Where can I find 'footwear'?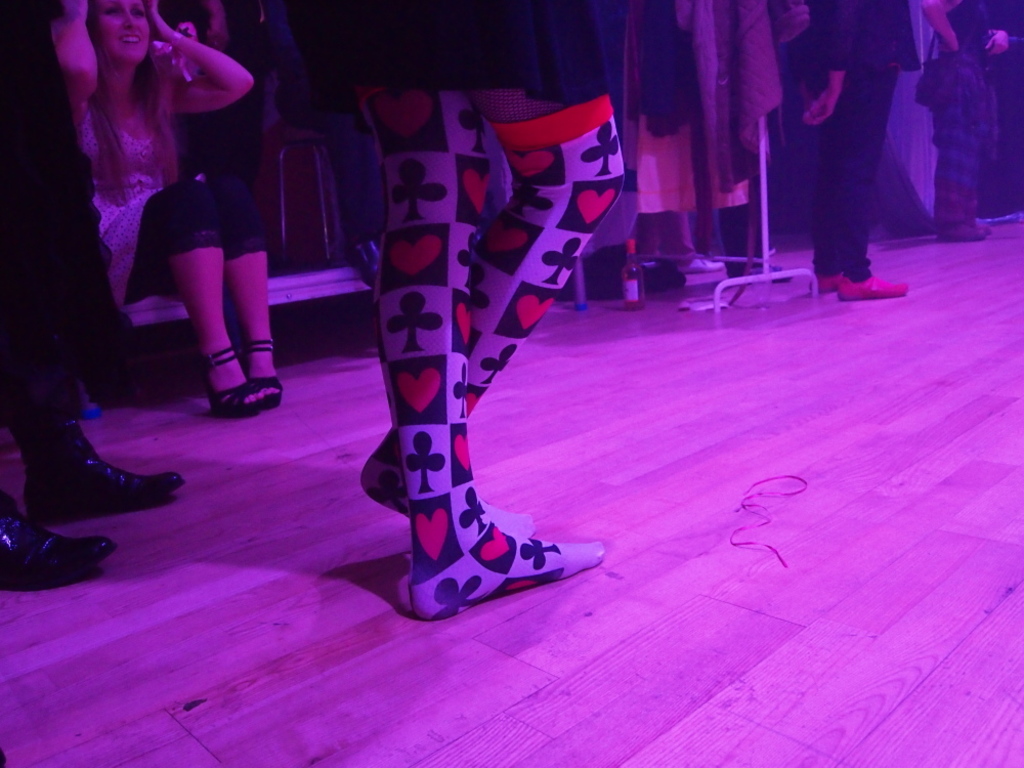
You can find it at <bbox>678, 256, 724, 278</bbox>.
